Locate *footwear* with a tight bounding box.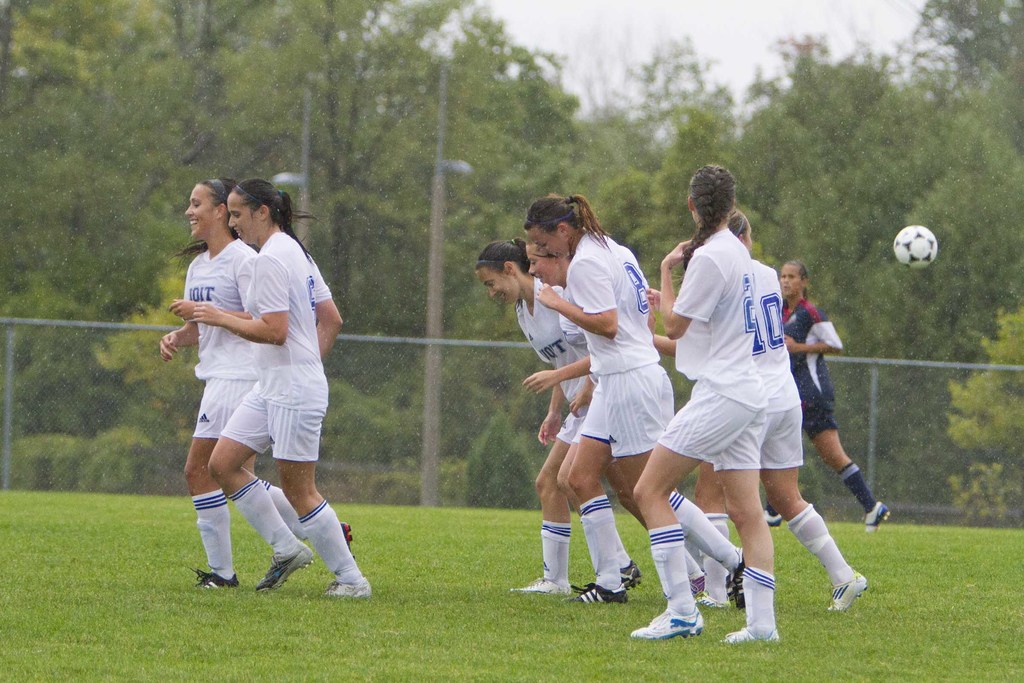
l=699, t=593, r=729, b=610.
